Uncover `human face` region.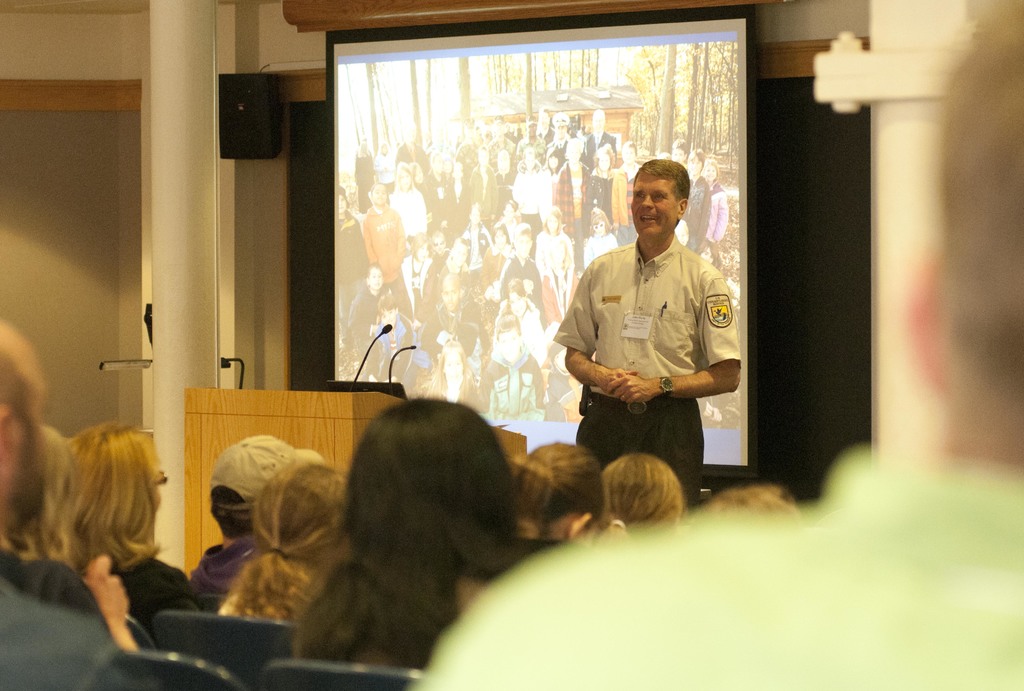
Uncovered: pyautogui.locateOnScreen(17, 346, 48, 490).
